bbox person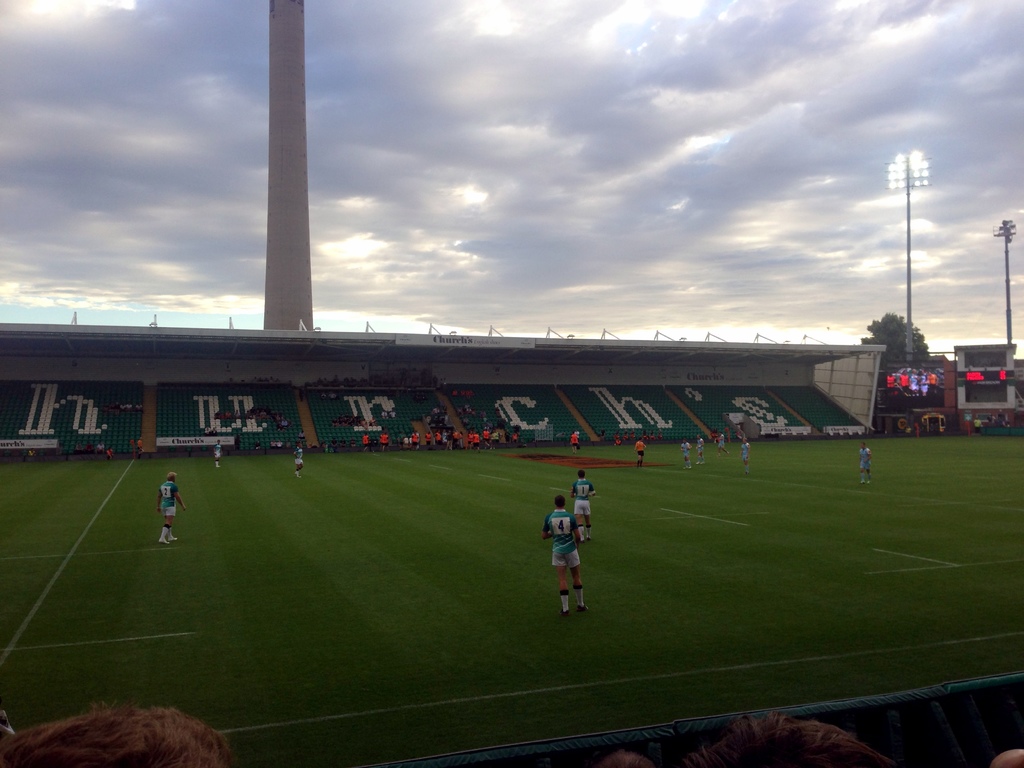
<region>860, 438, 874, 488</region>
